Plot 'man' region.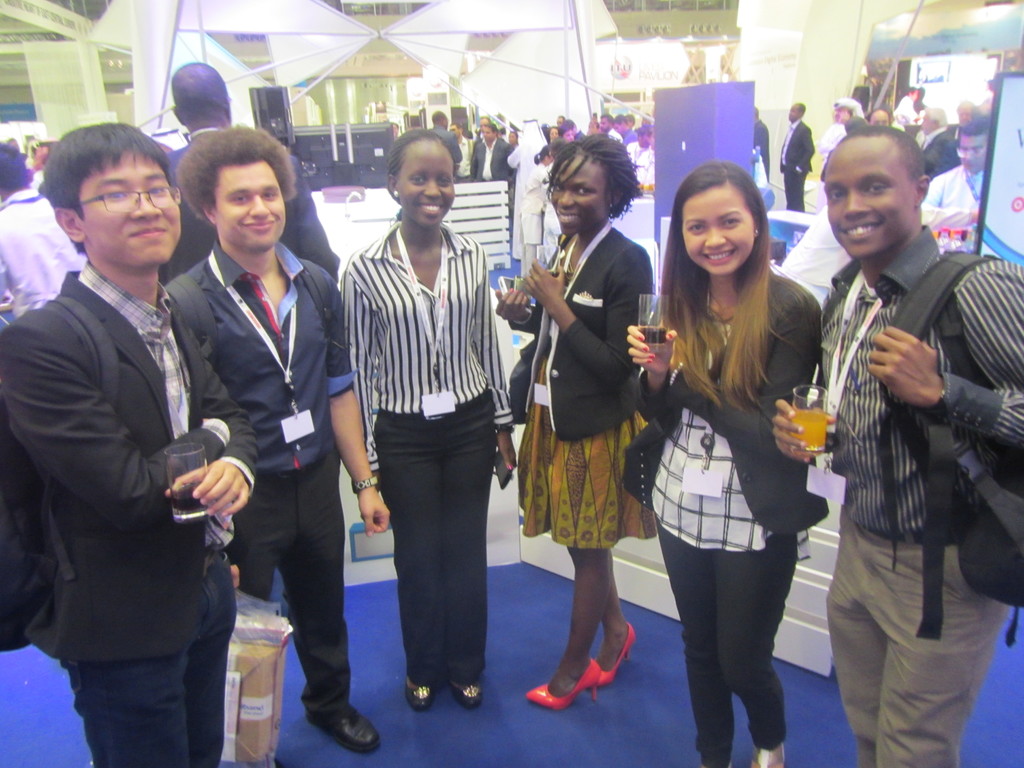
Plotted at (left=0, top=143, right=88, bottom=312).
